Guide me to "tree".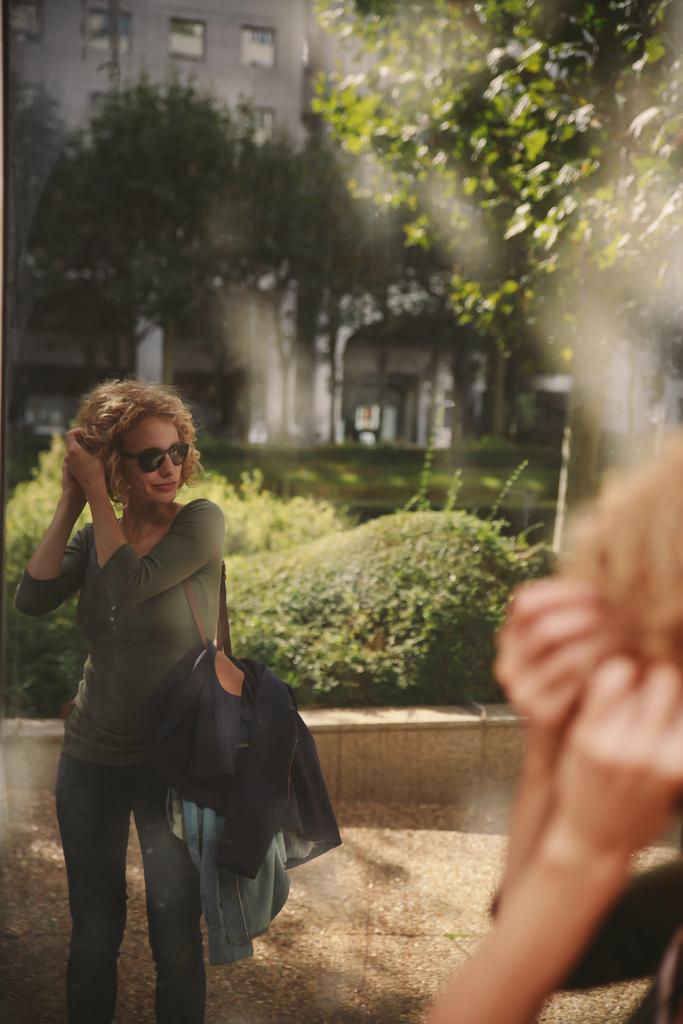
Guidance: BBox(31, 67, 269, 462).
